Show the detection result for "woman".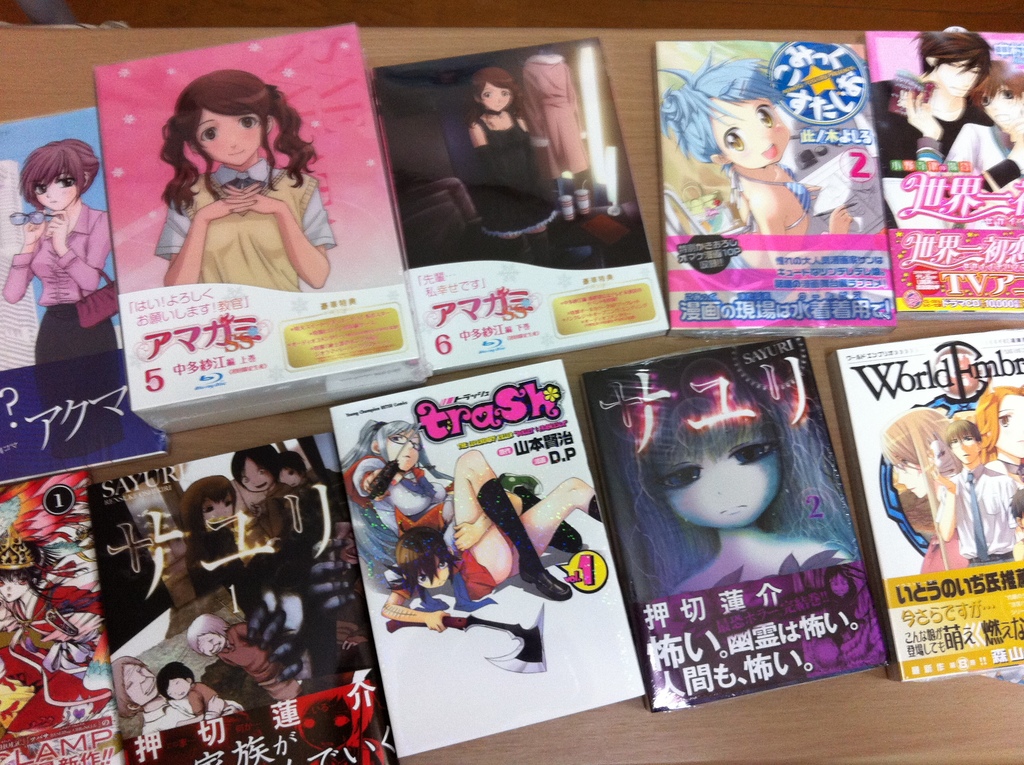
[left=620, top=366, right=838, bottom=588].
